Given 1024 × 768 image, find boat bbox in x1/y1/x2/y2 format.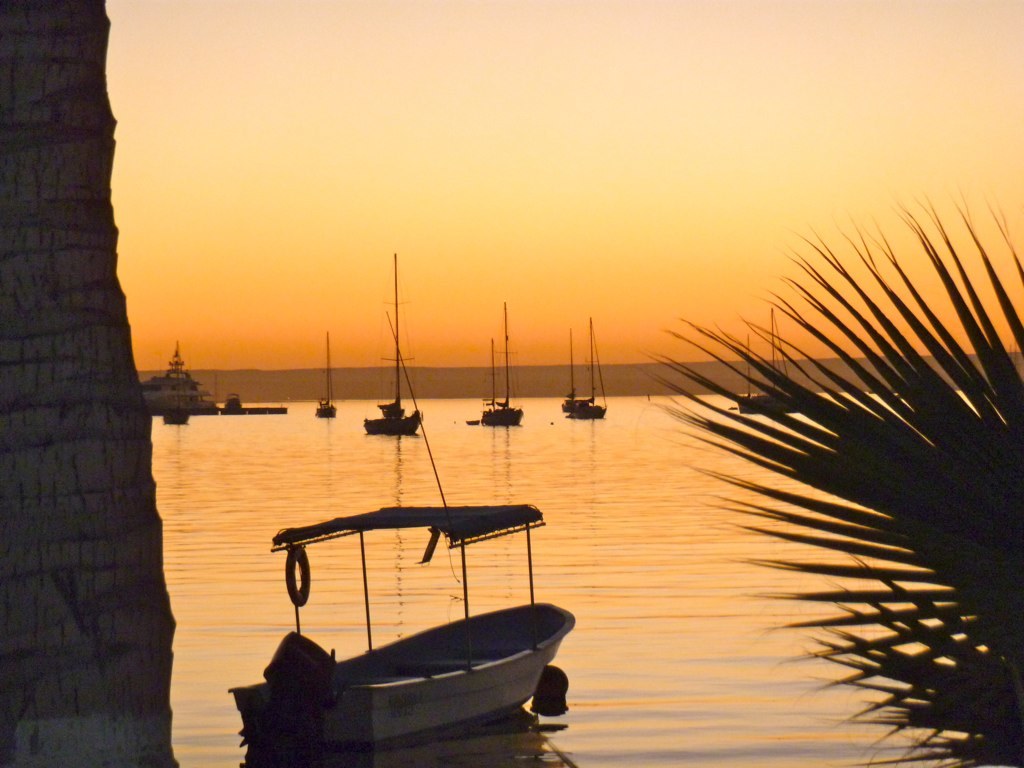
230/460/609/748.
